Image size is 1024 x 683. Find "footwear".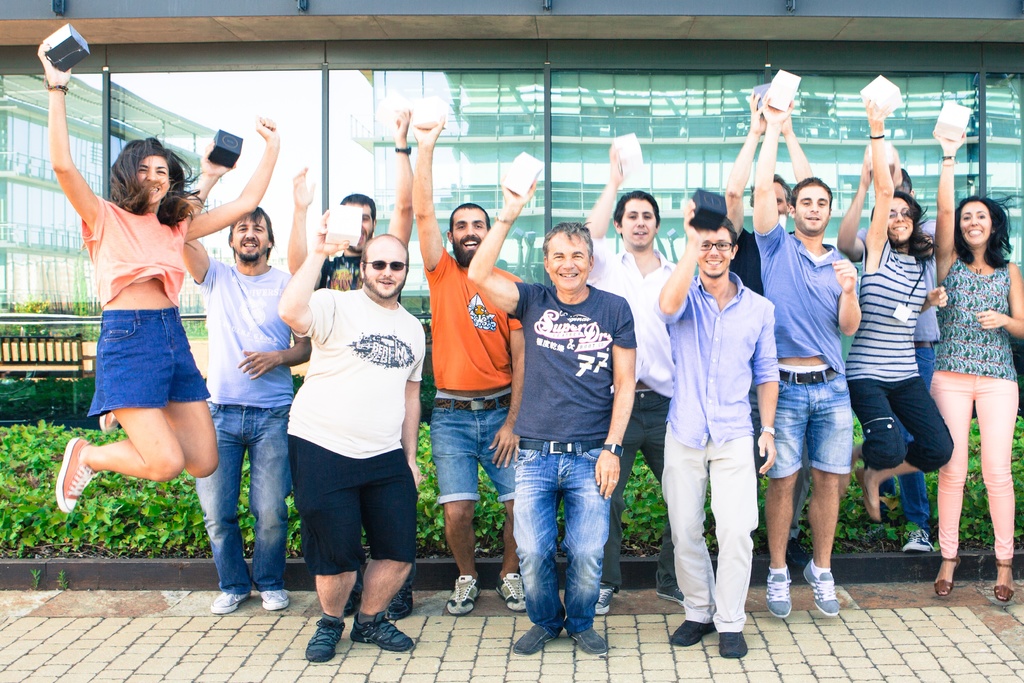
[343, 579, 368, 614].
